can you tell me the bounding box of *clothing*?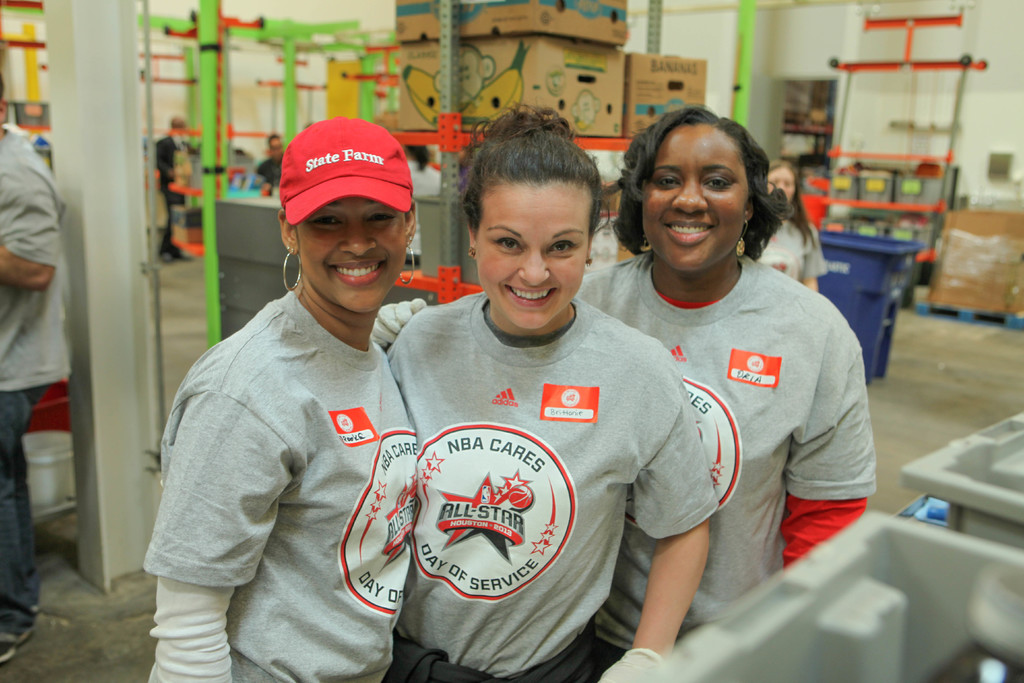
[760, 214, 824, 285].
